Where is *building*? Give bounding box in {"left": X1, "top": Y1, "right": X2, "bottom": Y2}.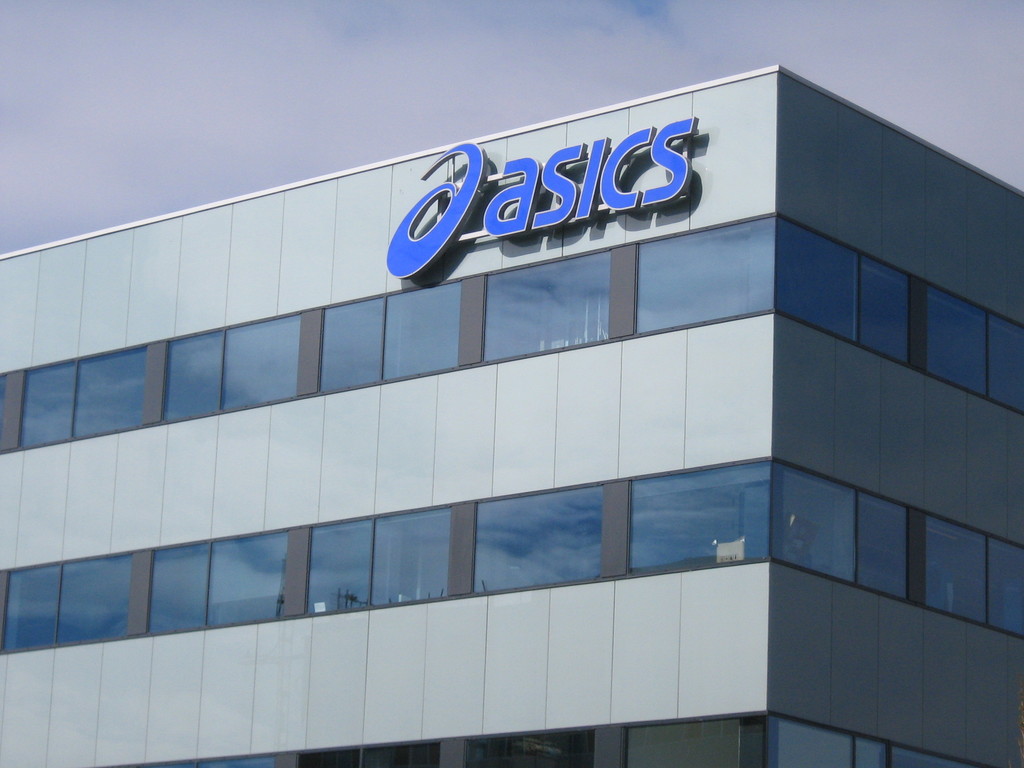
{"left": 0, "top": 60, "right": 1023, "bottom": 767}.
